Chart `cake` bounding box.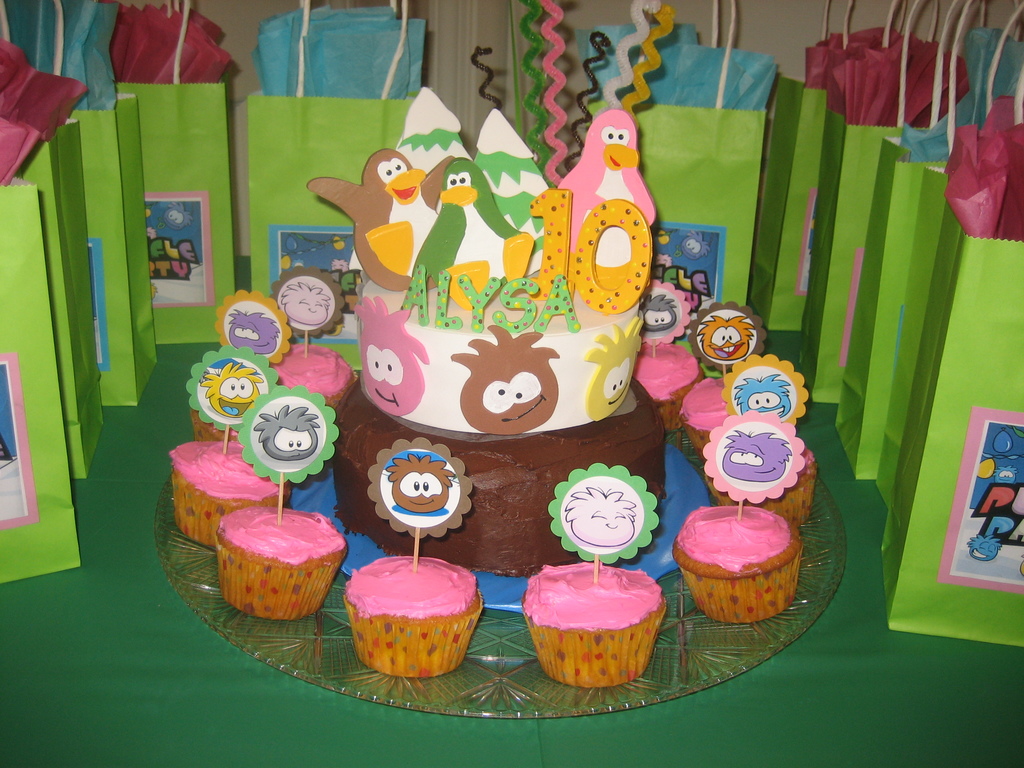
Charted: left=341, top=558, right=486, bottom=678.
